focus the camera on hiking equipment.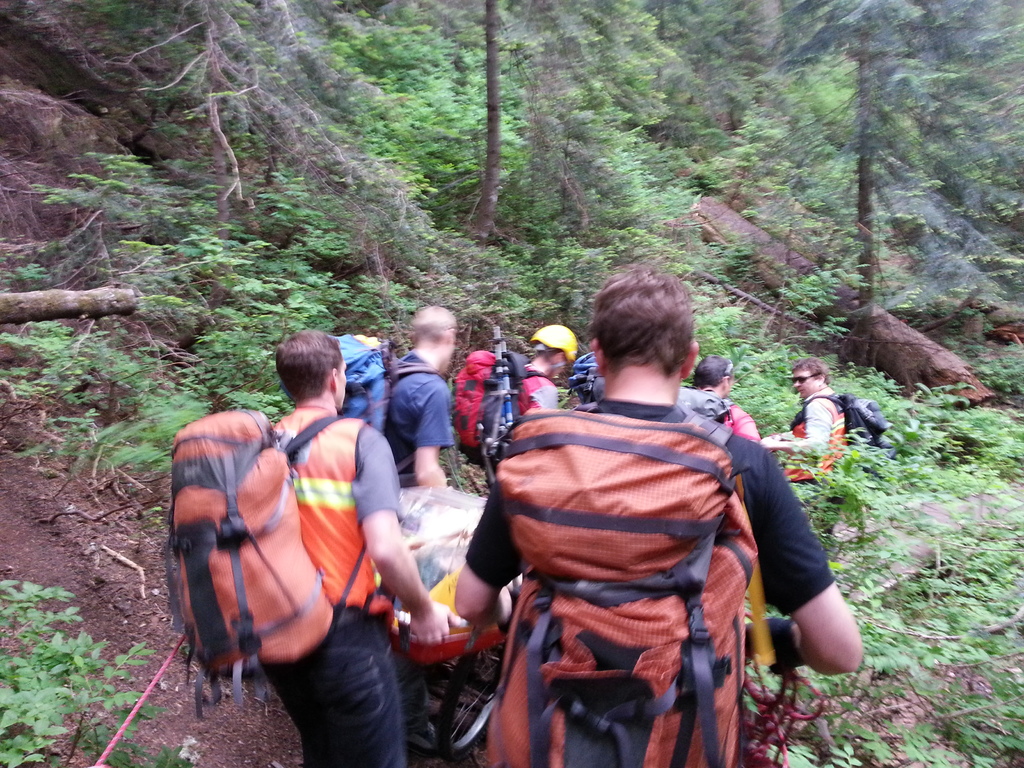
Focus region: <bbox>531, 326, 587, 370</bbox>.
